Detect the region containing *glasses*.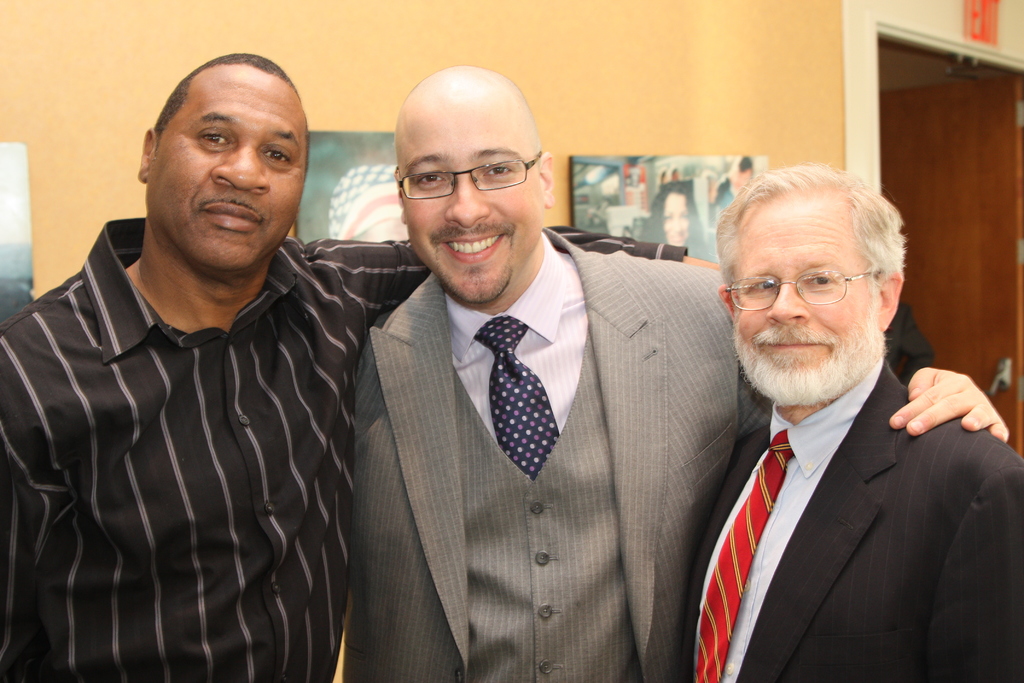
box(721, 266, 894, 315).
